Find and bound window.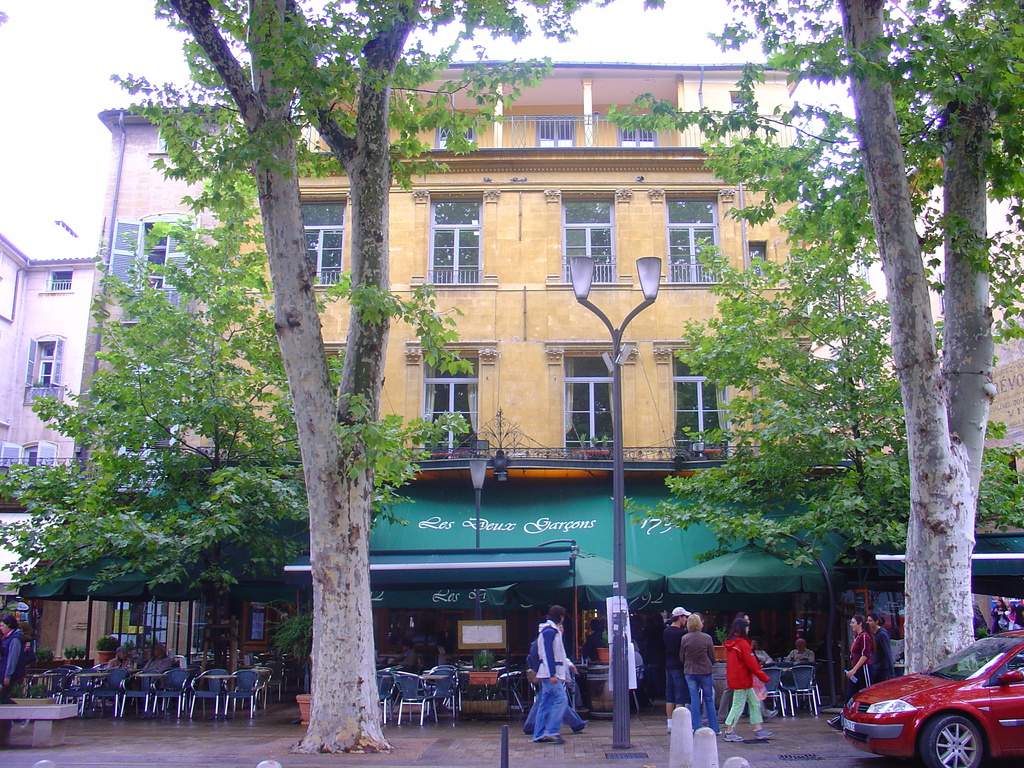
Bound: Rect(613, 115, 657, 149).
